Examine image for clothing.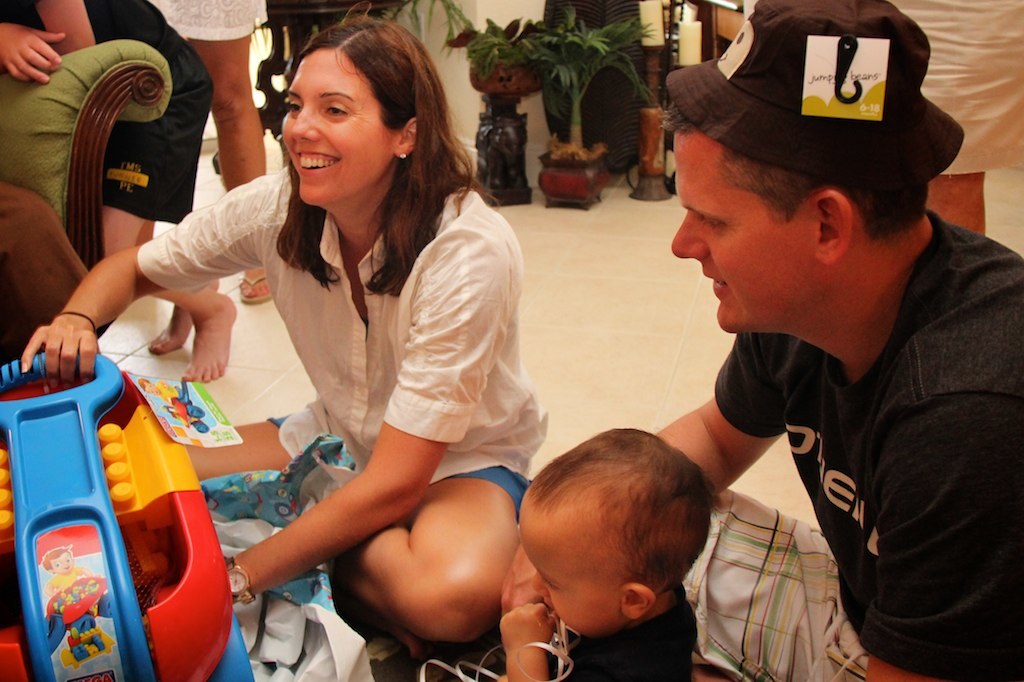
Examination result: [left=0, top=0, right=221, bottom=225].
